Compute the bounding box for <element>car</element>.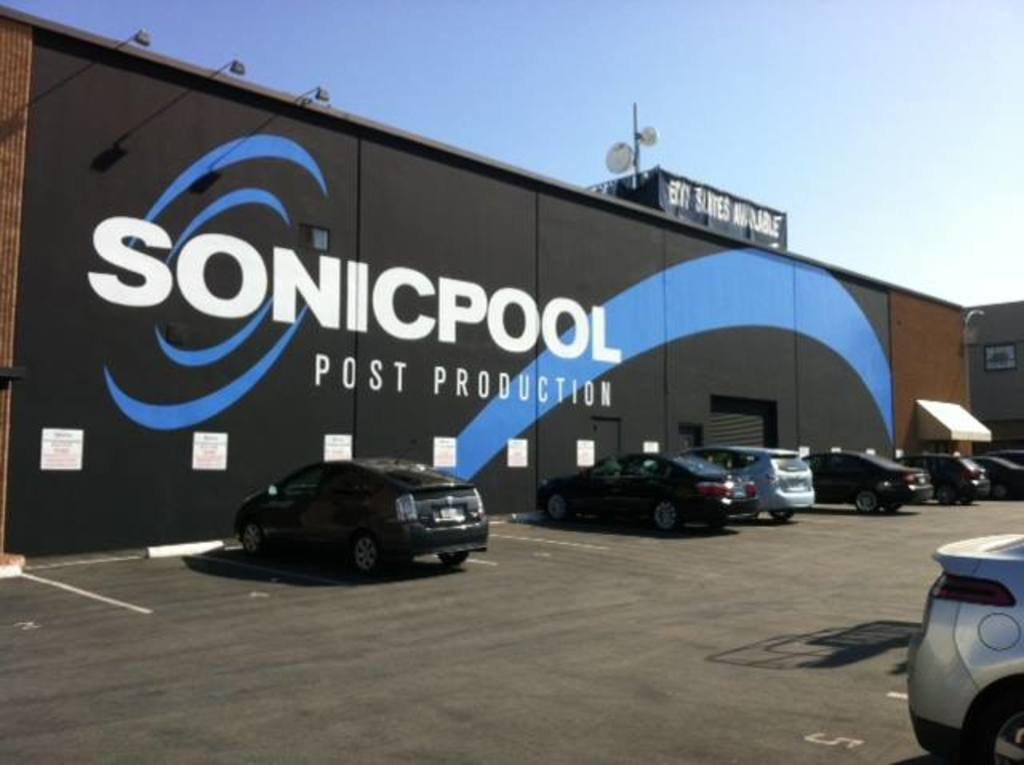
[x1=978, y1=455, x2=1022, y2=496].
